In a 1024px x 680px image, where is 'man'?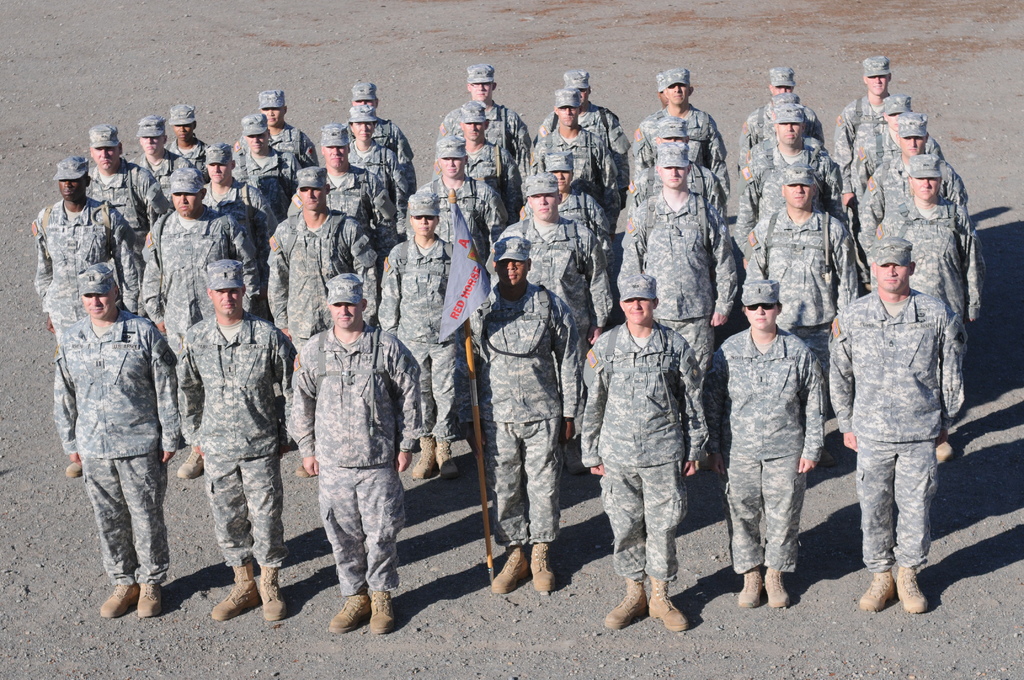
bbox(488, 169, 618, 350).
